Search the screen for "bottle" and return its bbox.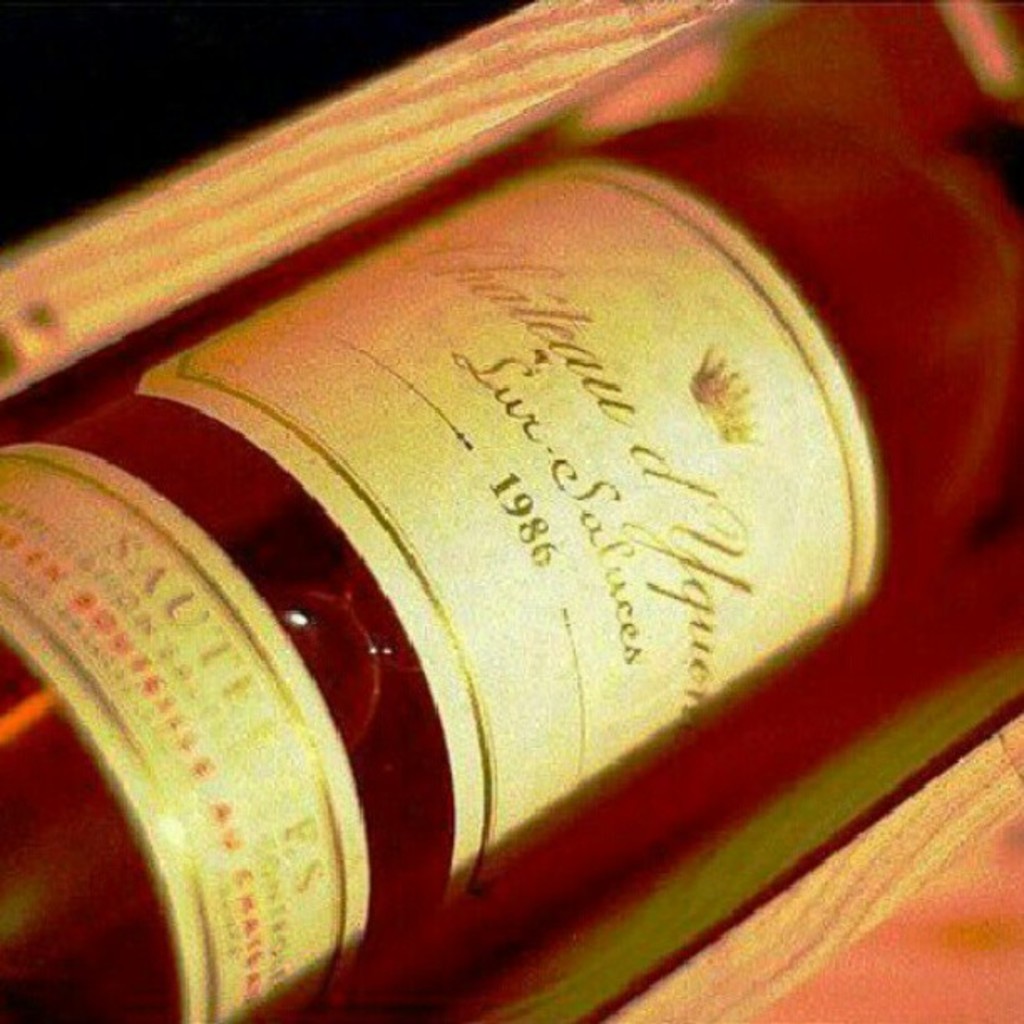
Found: (0, 87, 991, 949).
